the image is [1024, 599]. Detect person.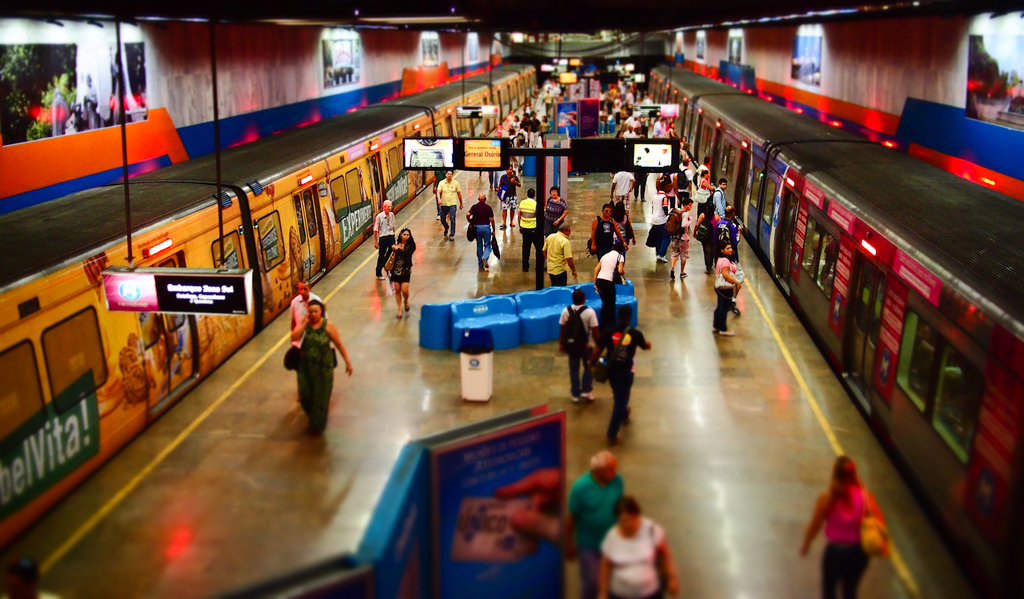
Detection: 613 196 636 255.
